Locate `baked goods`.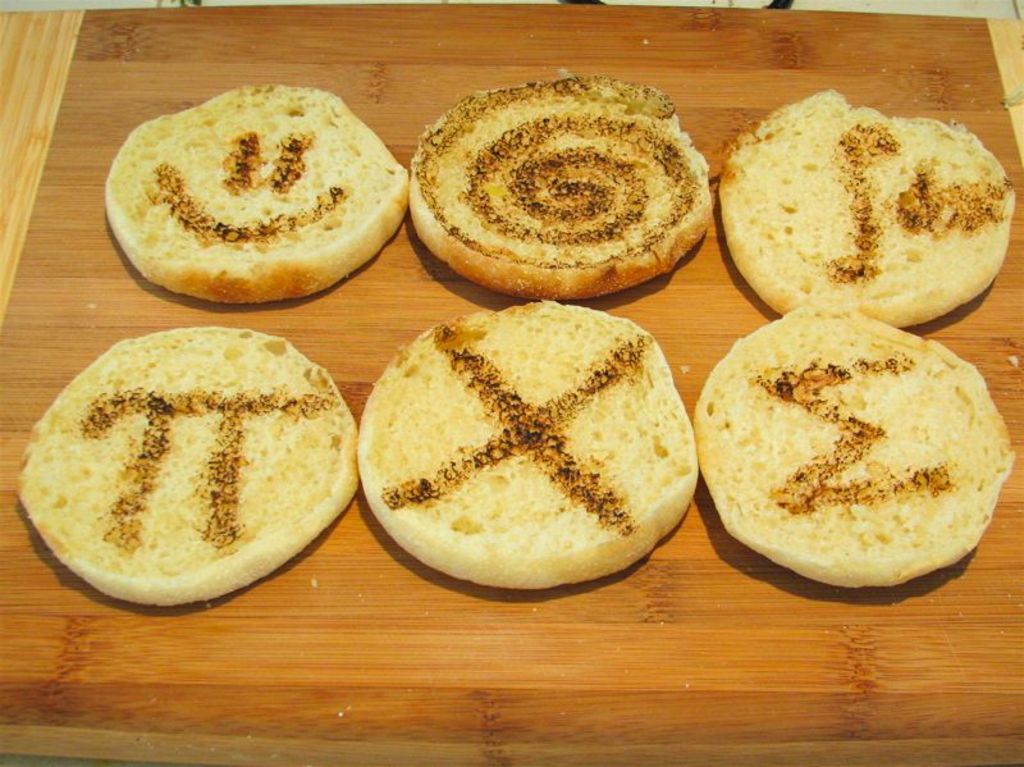
Bounding box: 406, 64, 713, 298.
